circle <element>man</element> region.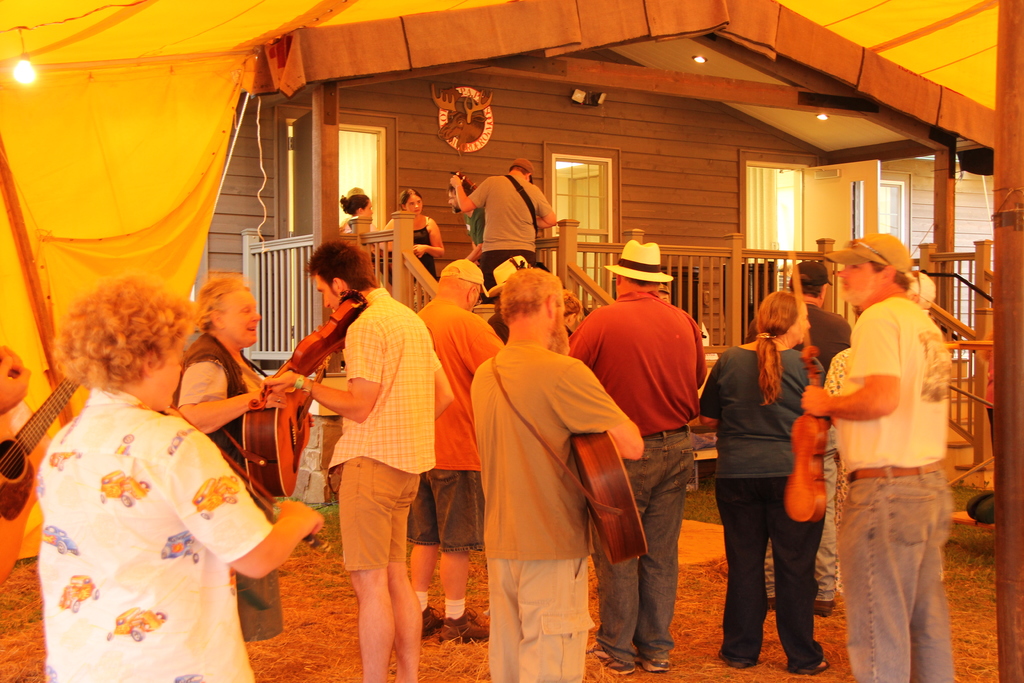
Region: rect(413, 257, 503, 643).
